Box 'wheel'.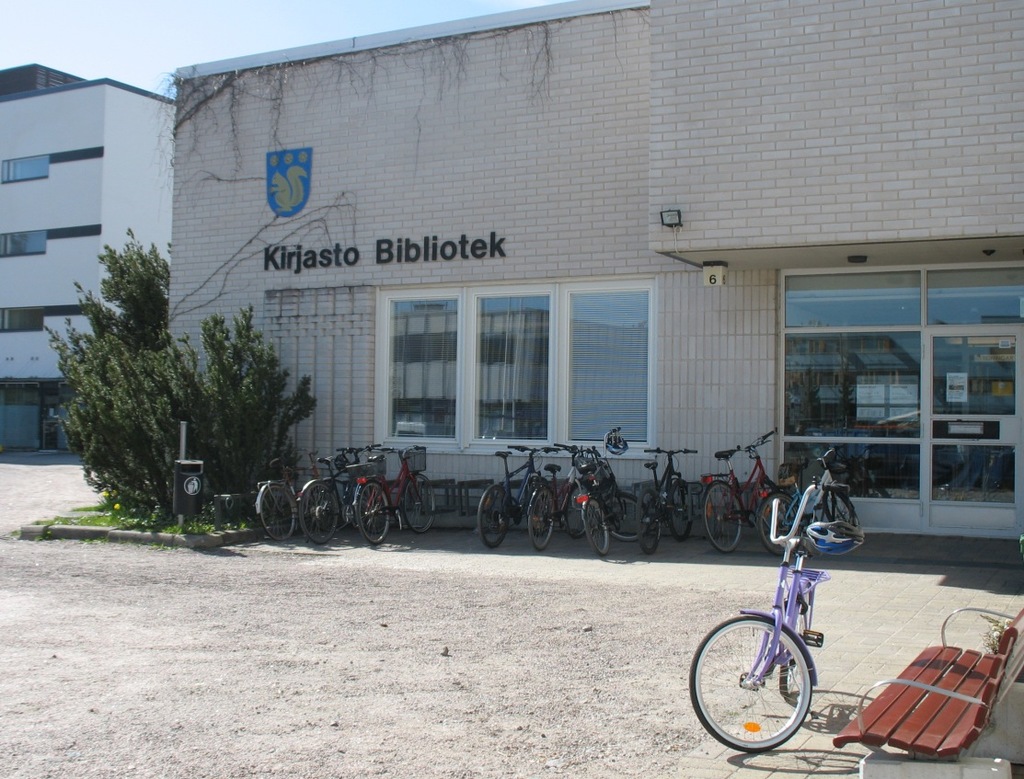
detection(477, 481, 512, 547).
